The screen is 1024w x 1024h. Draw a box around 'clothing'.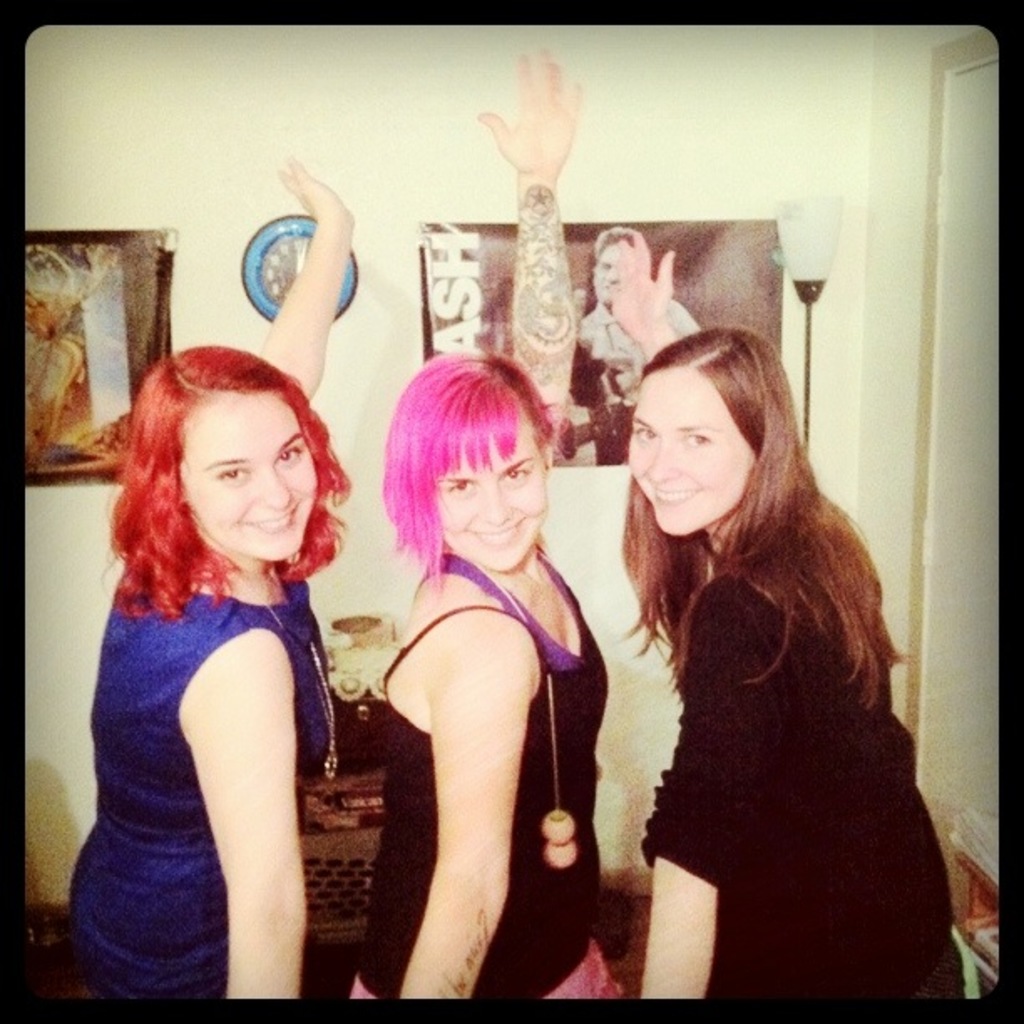
region(577, 294, 701, 437).
